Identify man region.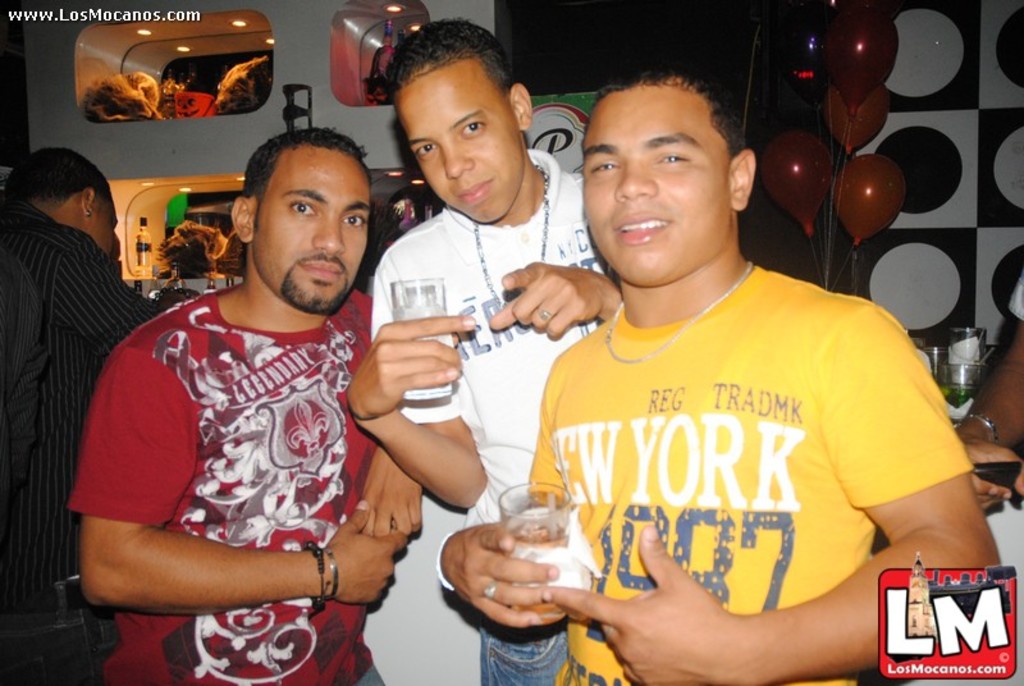
Region: [79, 88, 460, 673].
